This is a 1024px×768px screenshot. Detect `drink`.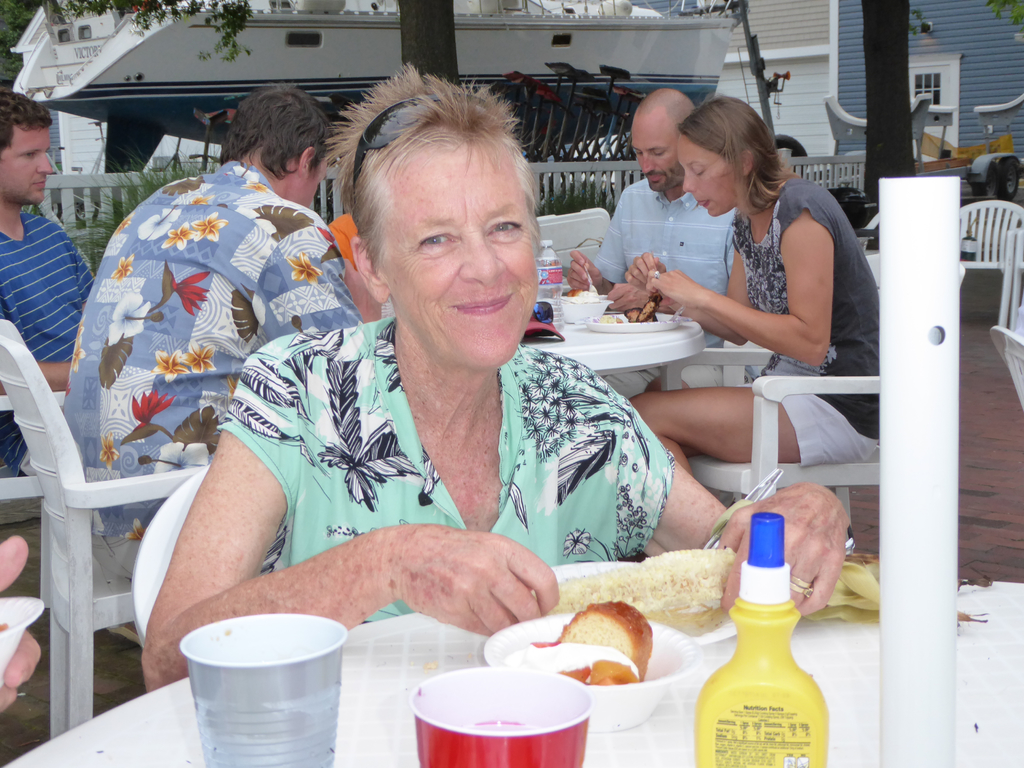
BBox(164, 606, 358, 759).
